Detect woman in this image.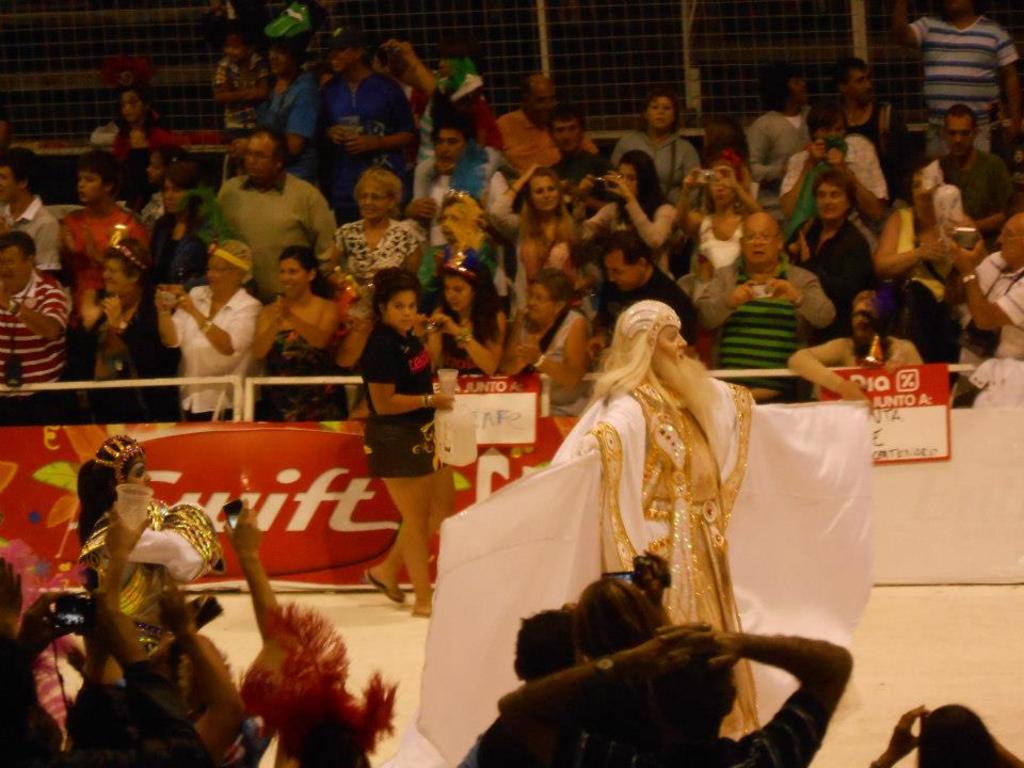
Detection: pyautogui.locateOnScreen(425, 253, 515, 380).
